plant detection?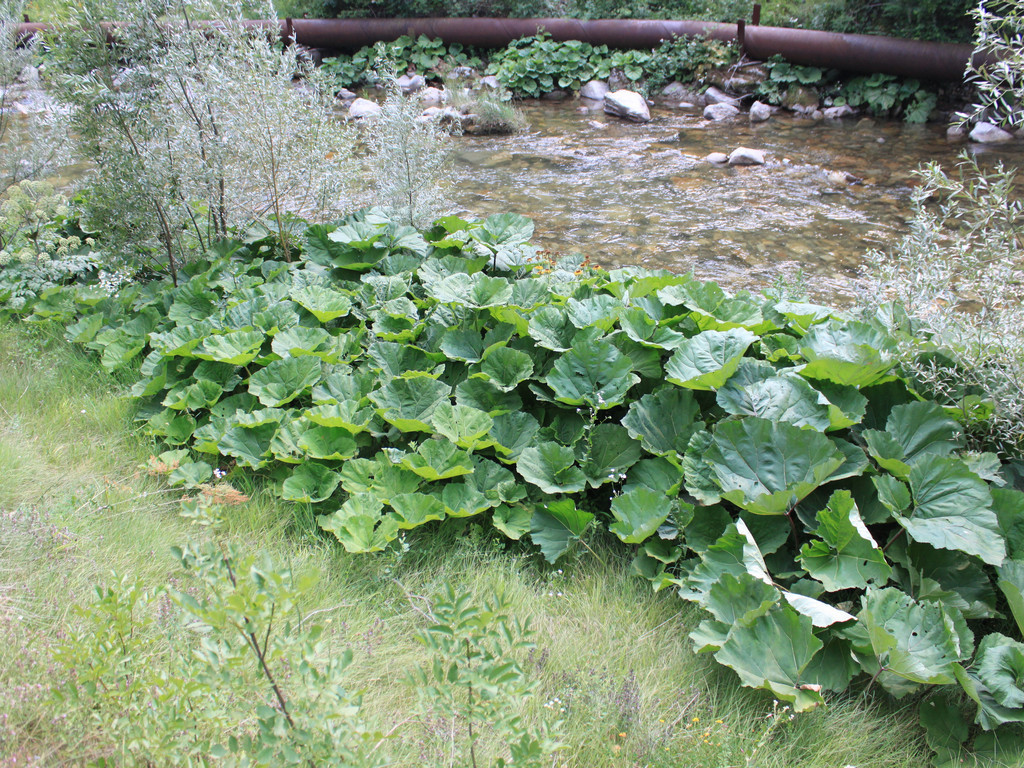
l=626, t=31, r=763, b=99
